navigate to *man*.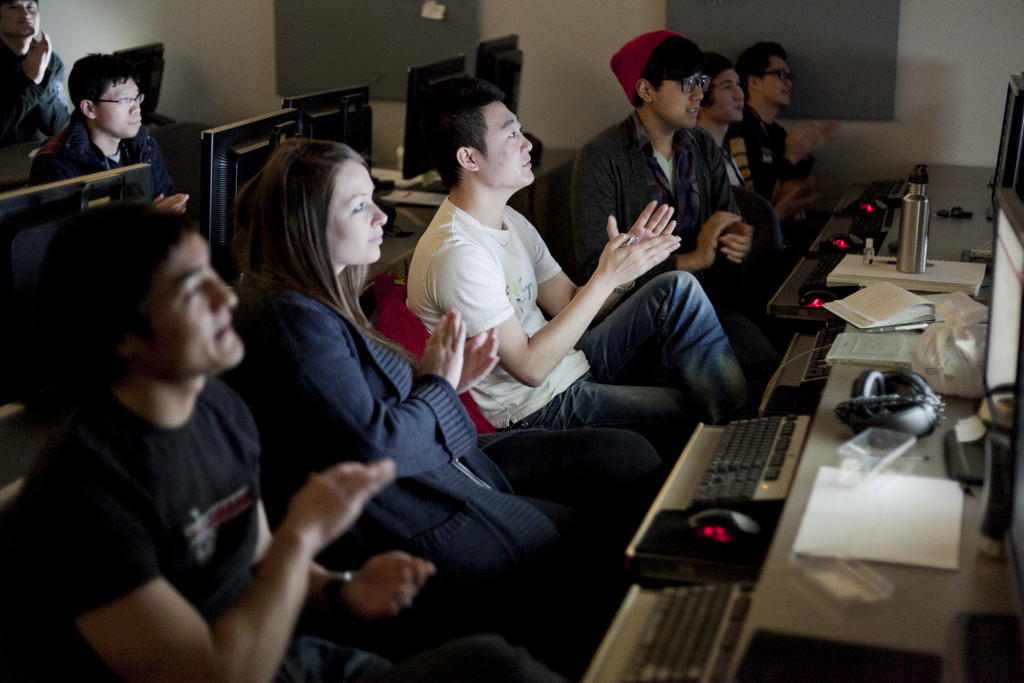
Navigation target: [x1=404, y1=77, x2=762, y2=454].
